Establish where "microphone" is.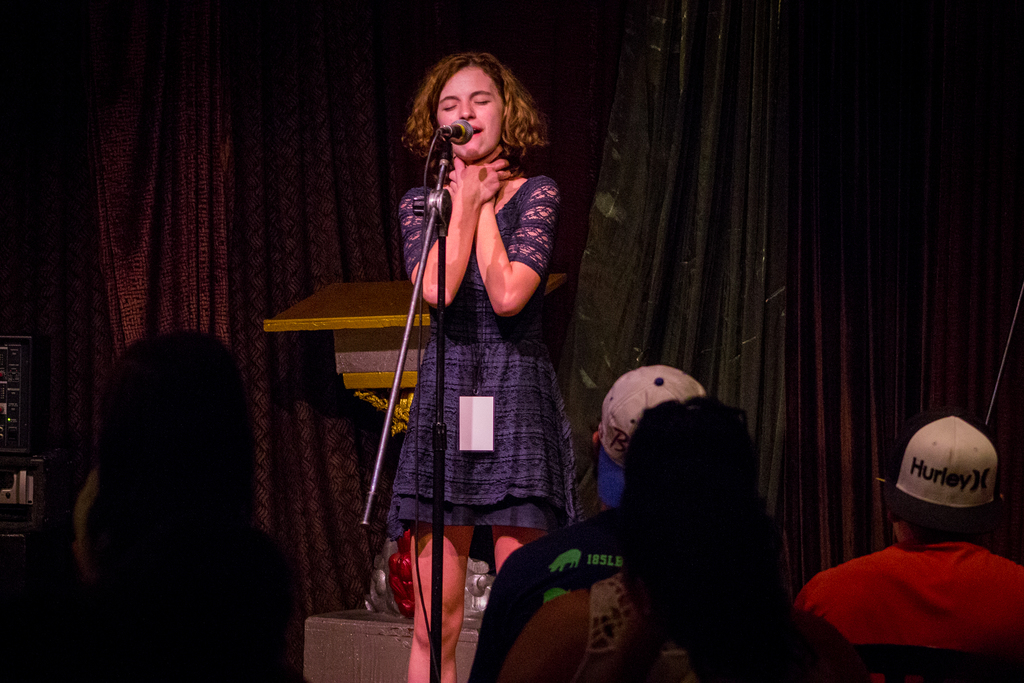
Established at region(420, 111, 477, 151).
